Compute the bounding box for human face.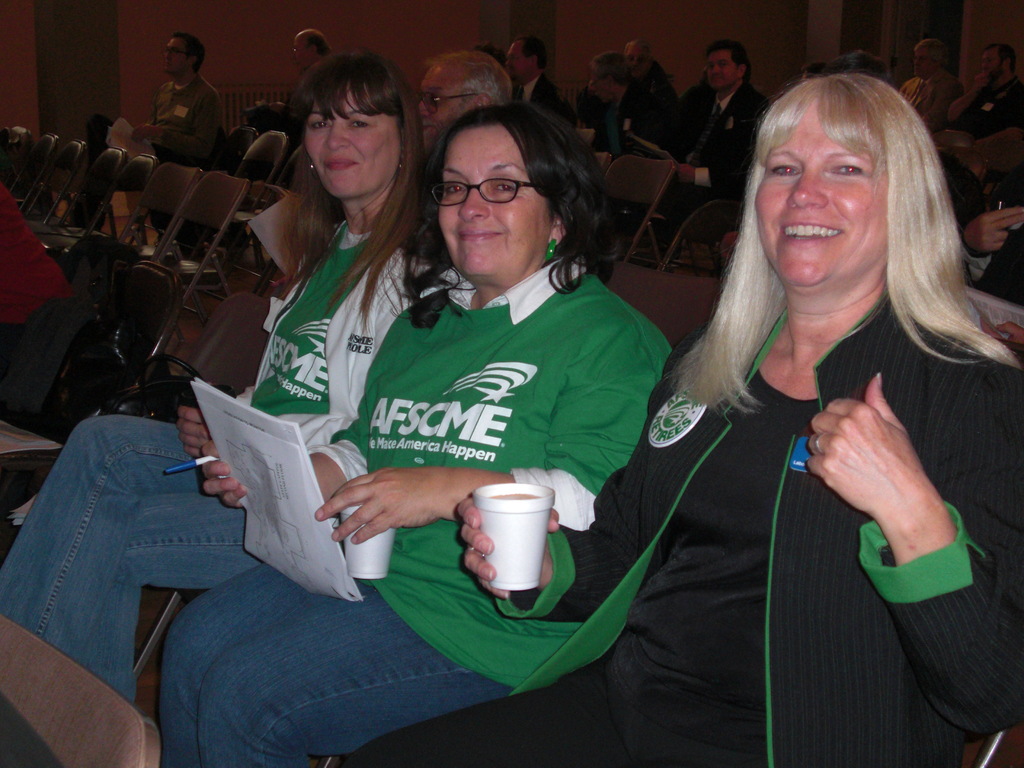
bbox=[166, 36, 188, 74].
